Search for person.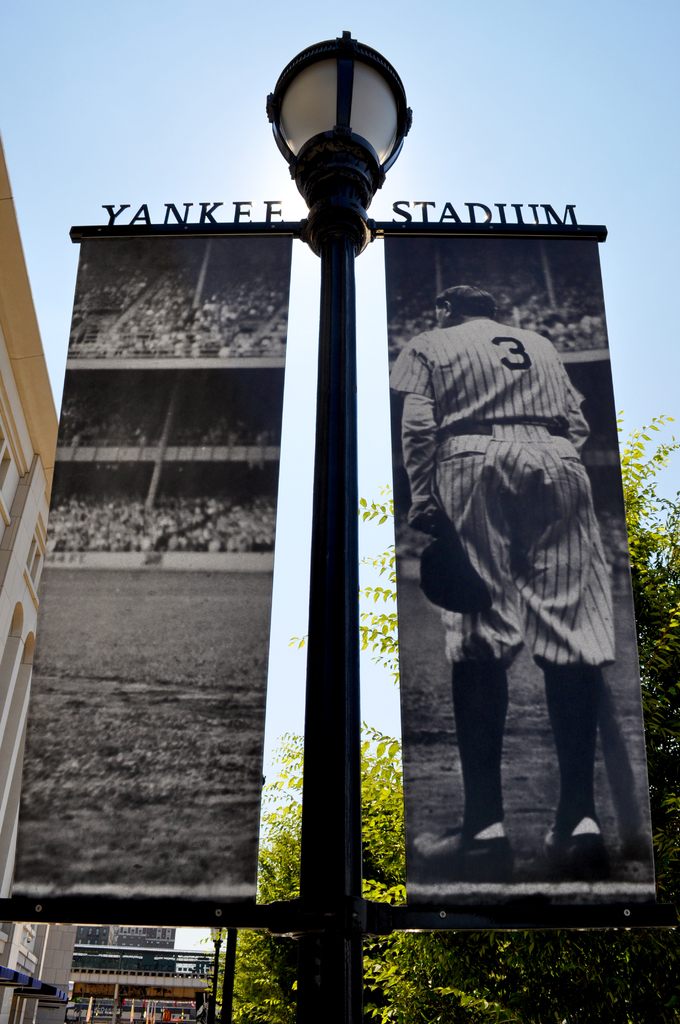
Found at <bbox>379, 240, 583, 845</bbox>.
